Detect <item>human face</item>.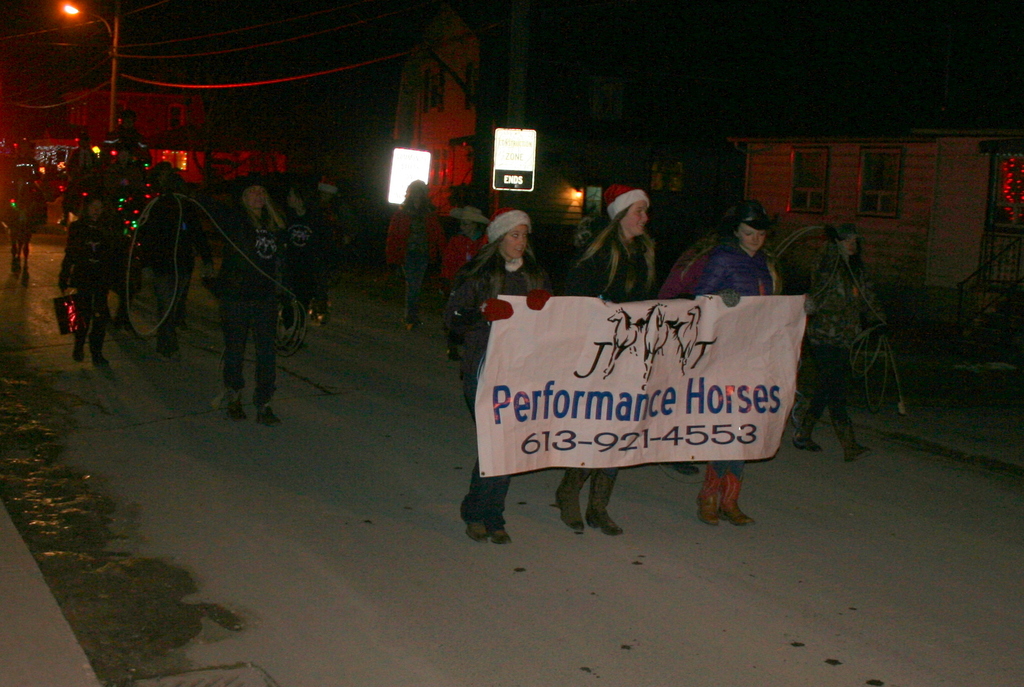
Detected at {"x1": 499, "y1": 224, "x2": 528, "y2": 260}.
